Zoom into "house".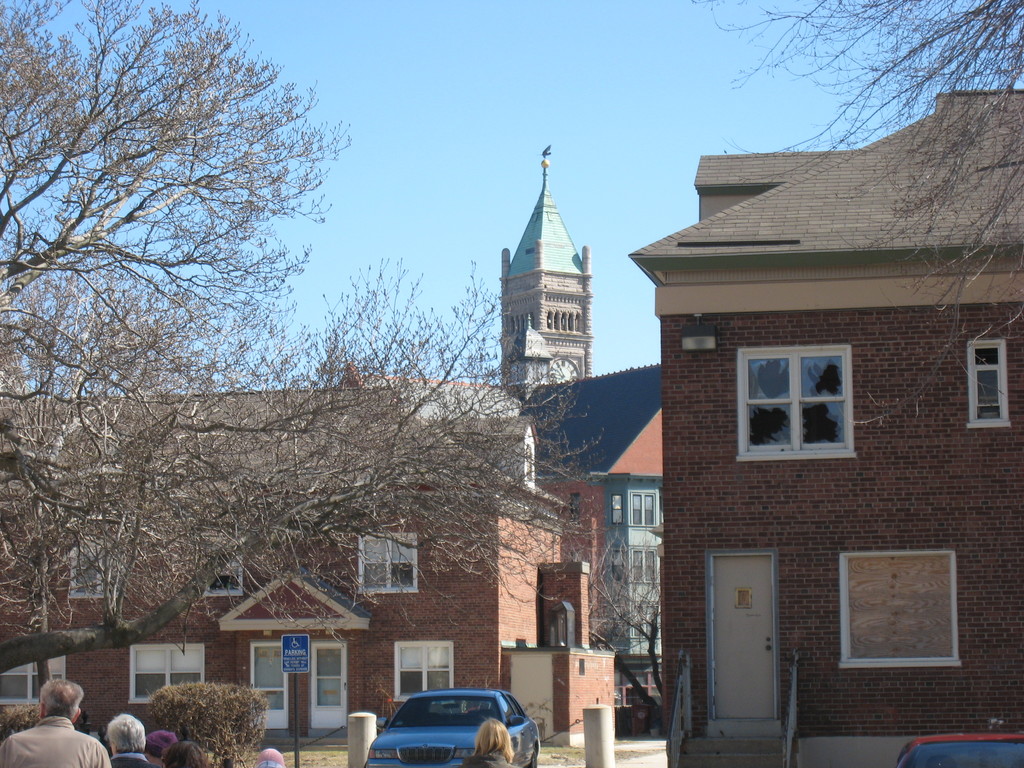
Zoom target: left=632, top=89, right=1023, bottom=767.
